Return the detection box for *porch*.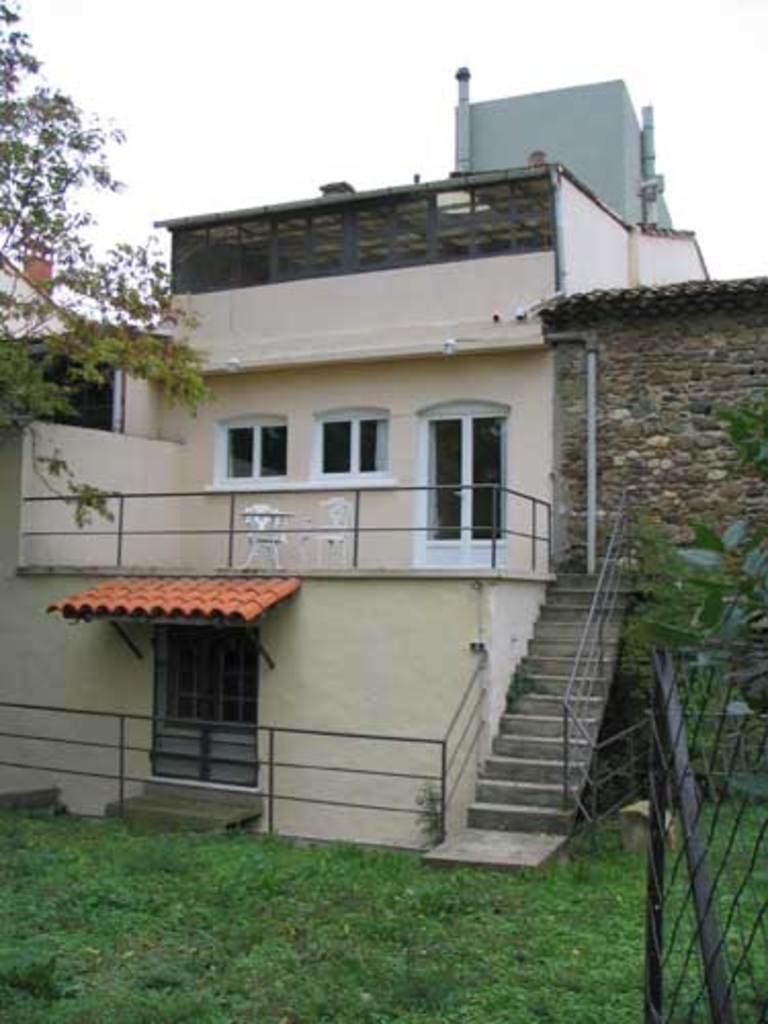
[0, 682, 559, 864].
